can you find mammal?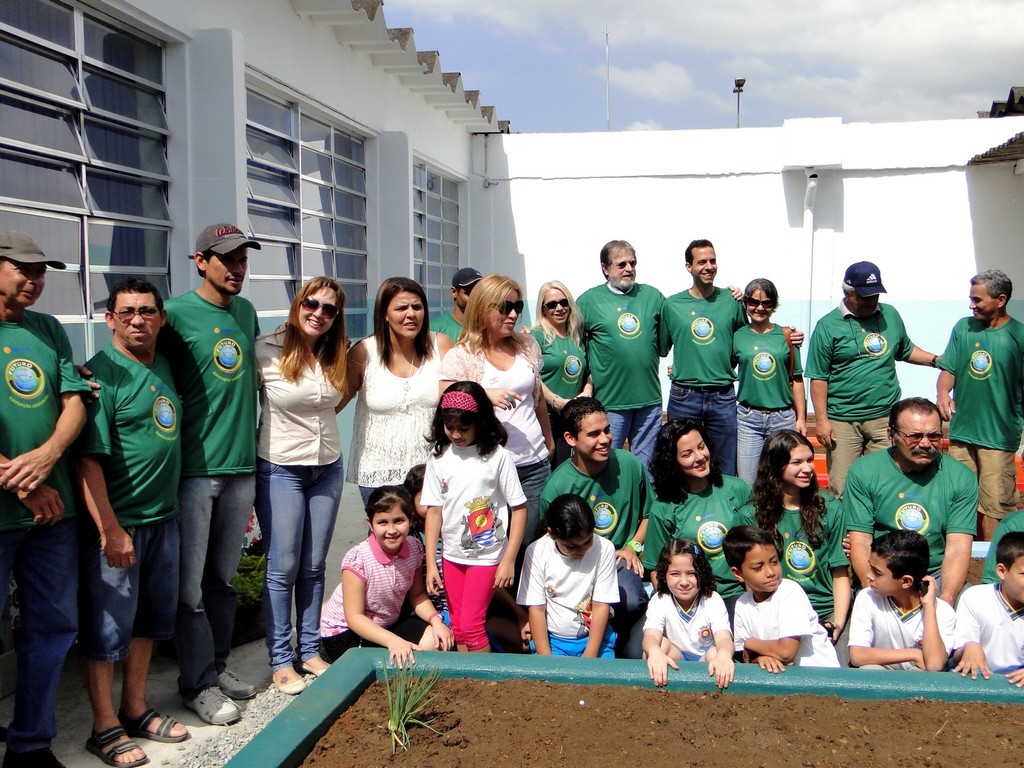
Yes, bounding box: Rect(845, 525, 964, 672).
